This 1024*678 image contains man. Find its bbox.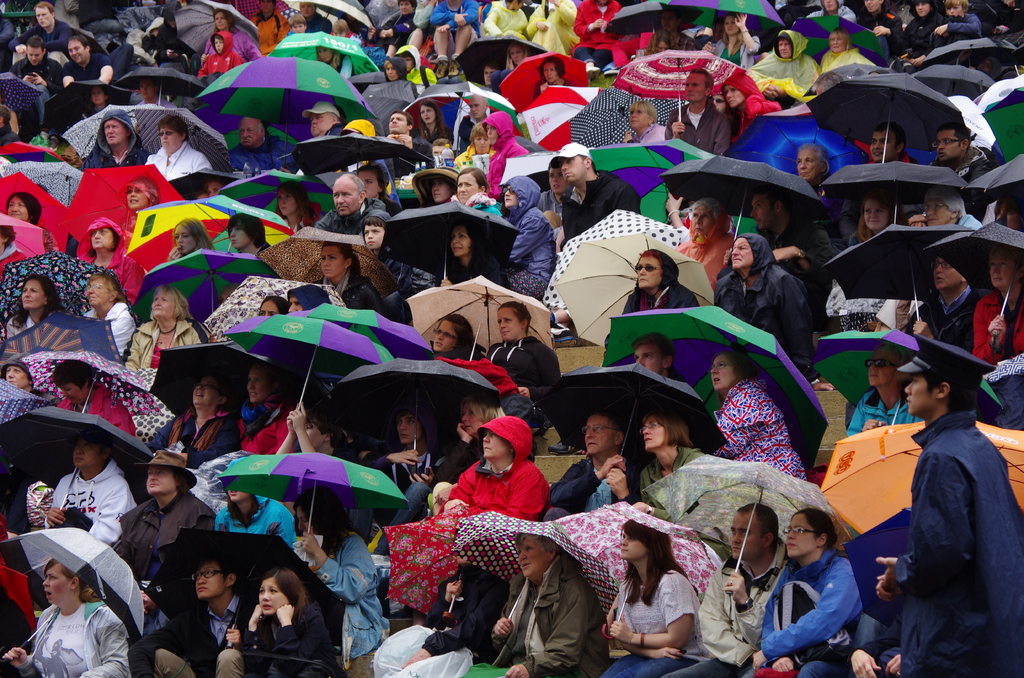
<region>301, 90, 344, 140</region>.
